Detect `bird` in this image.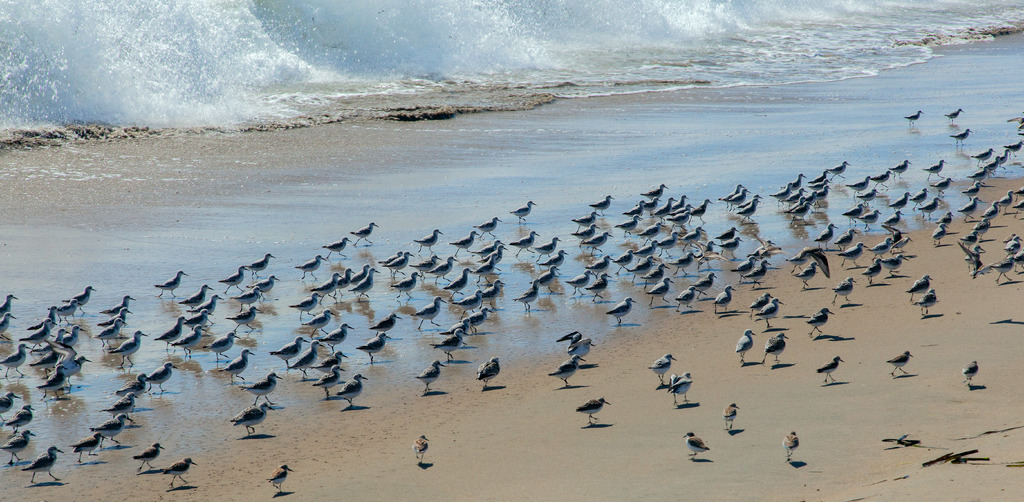
Detection: box=[641, 278, 674, 303].
